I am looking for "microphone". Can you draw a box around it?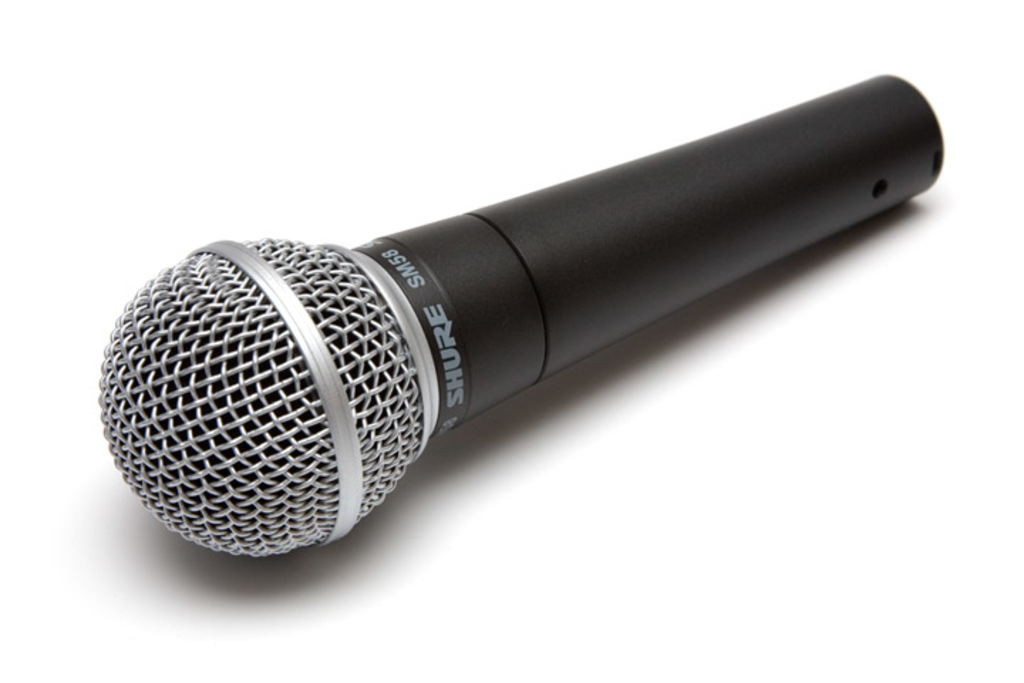
Sure, the bounding box is 57 63 1003 586.
